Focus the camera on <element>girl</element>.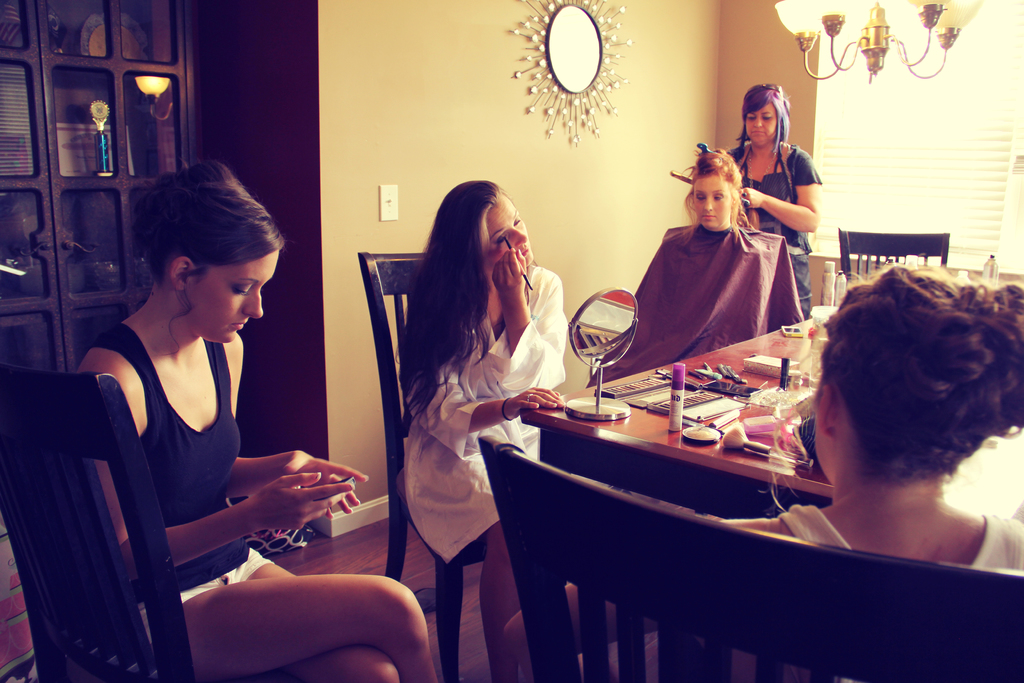
Focus region: region(721, 280, 1023, 564).
